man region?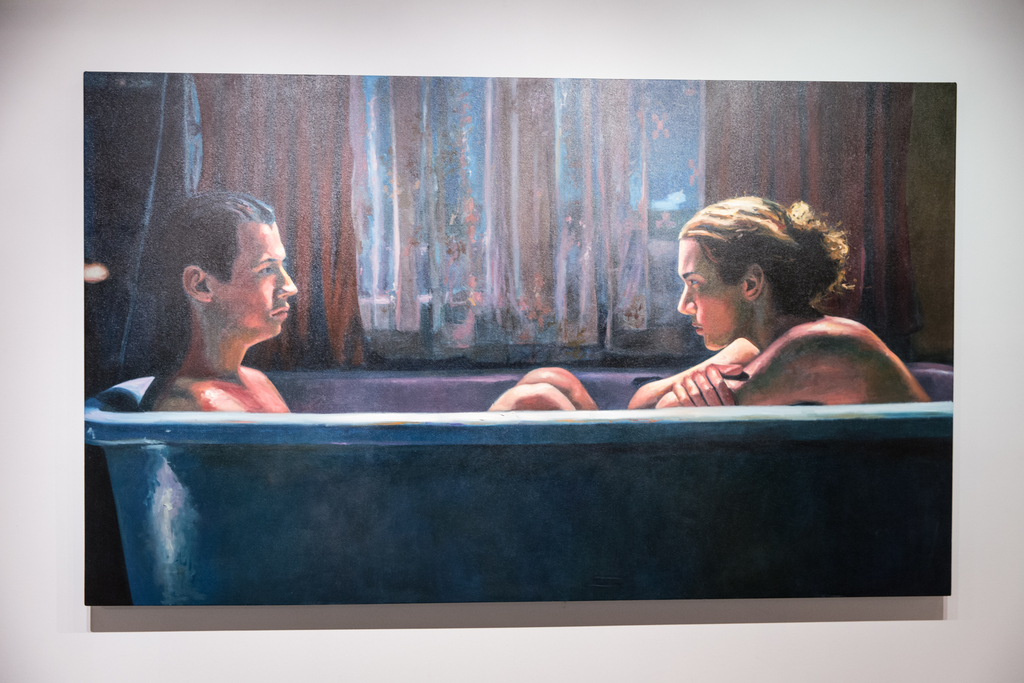
<bbox>136, 189, 599, 416</bbox>
